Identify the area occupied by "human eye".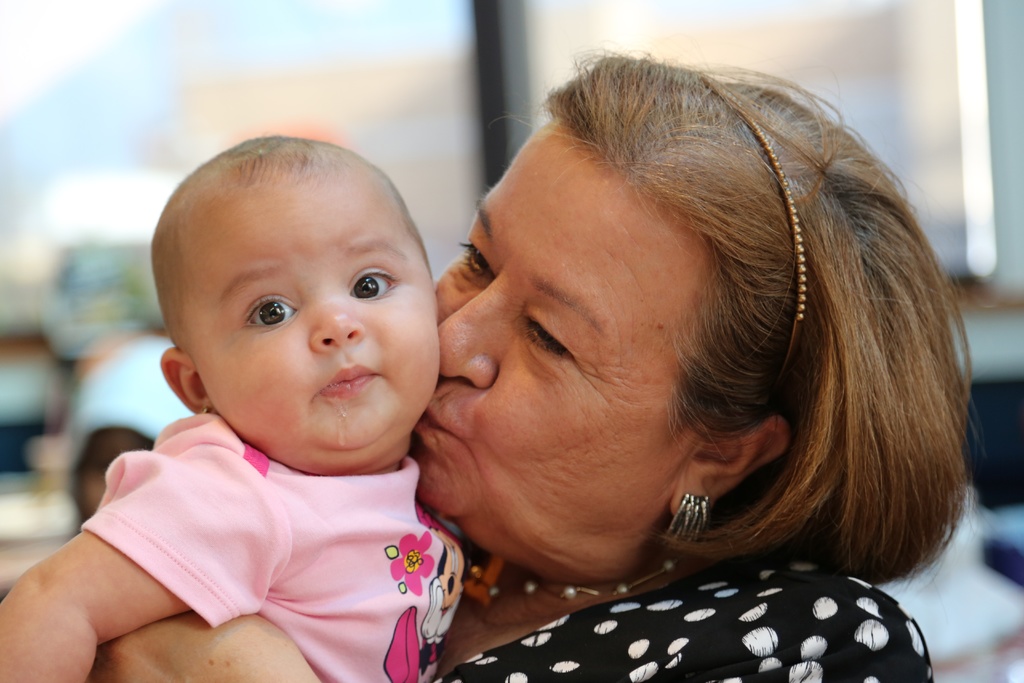
Area: <region>344, 262, 403, 302</region>.
